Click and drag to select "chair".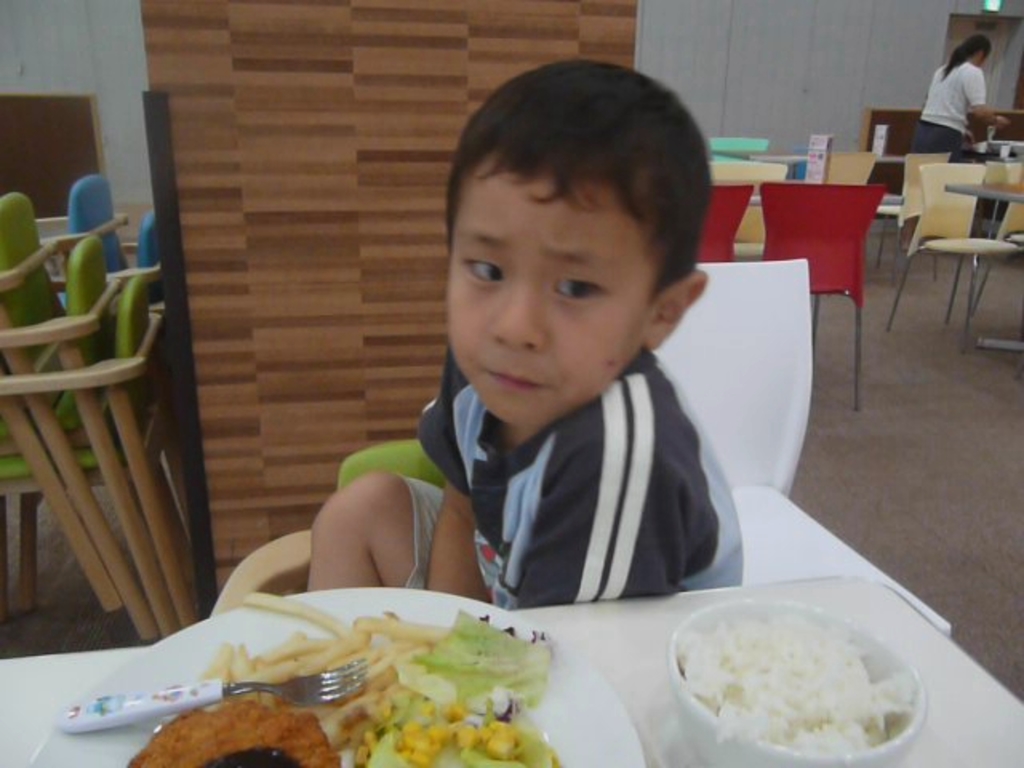
Selection: 869, 149, 947, 280.
